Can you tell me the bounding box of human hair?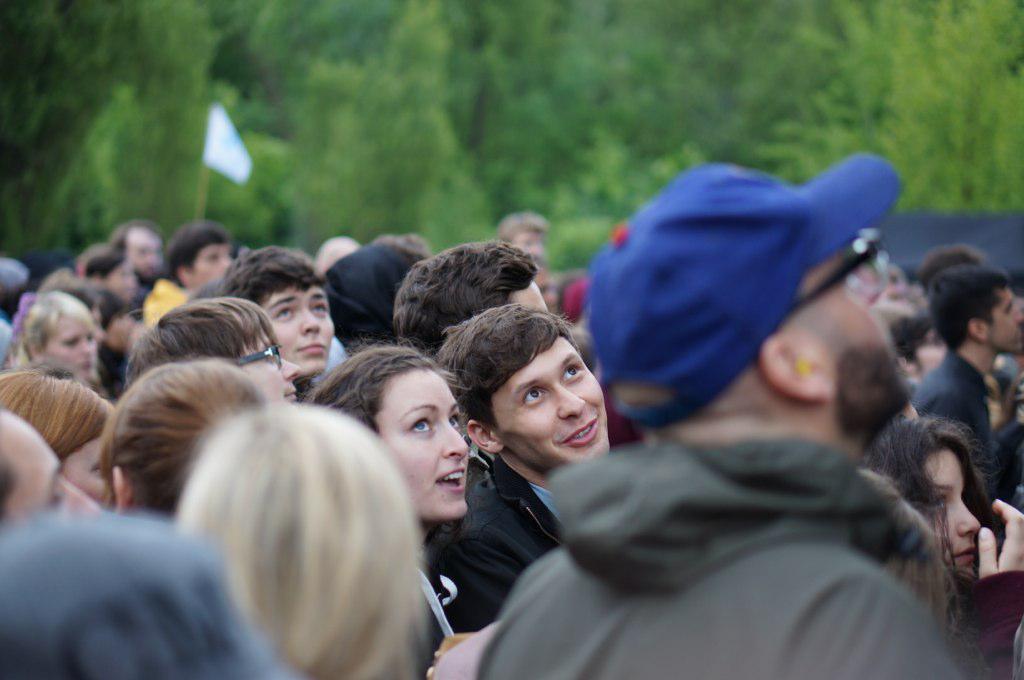
rect(301, 332, 471, 435).
